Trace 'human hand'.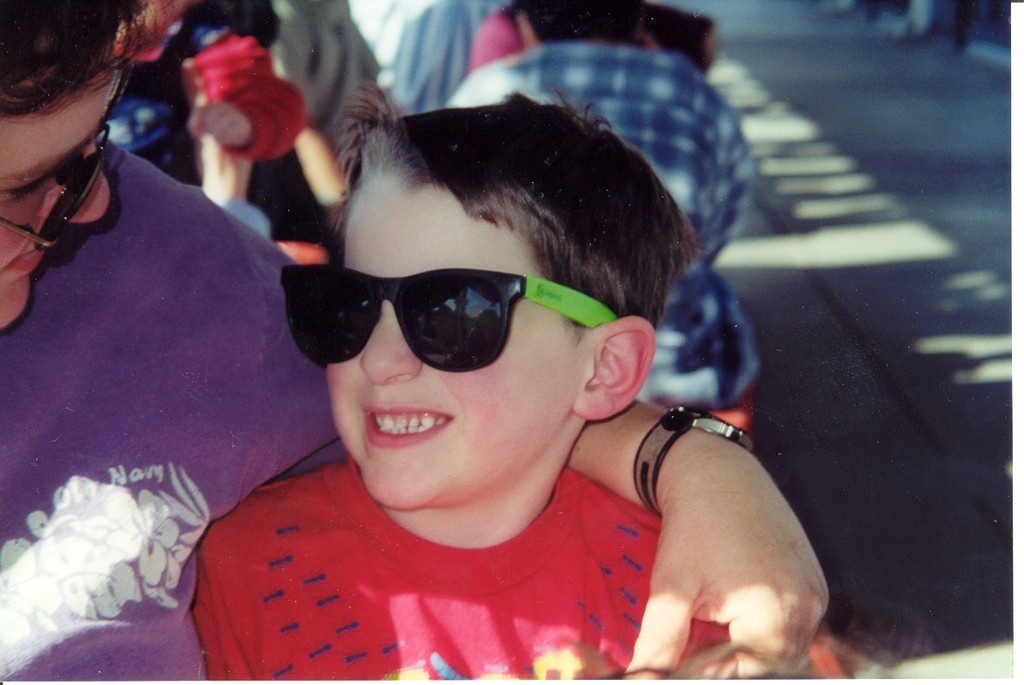
Traced to (x1=187, y1=102, x2=254, y2=149).
